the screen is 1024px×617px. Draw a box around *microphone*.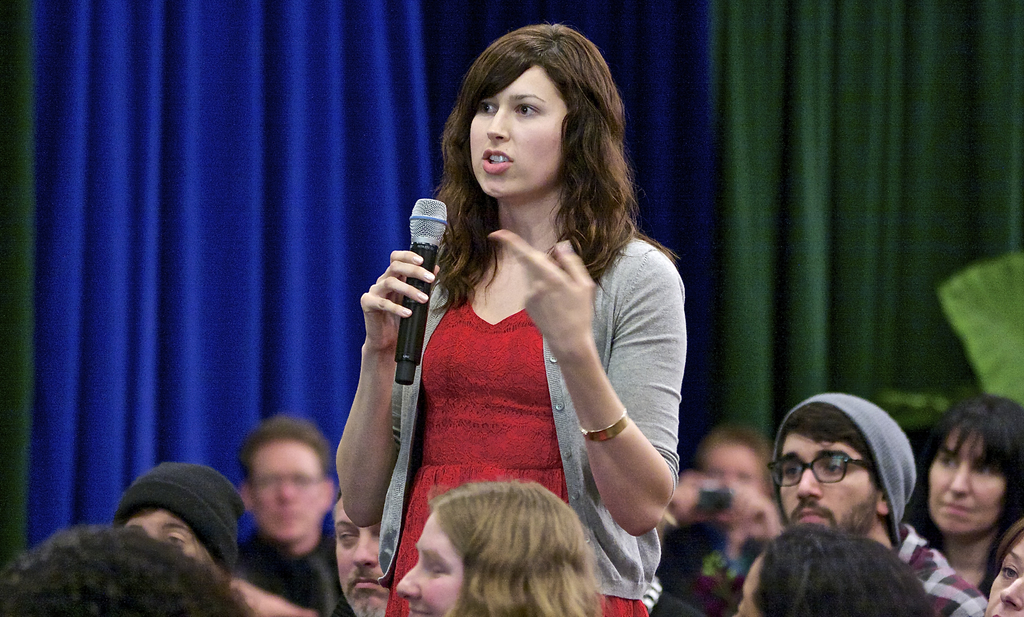
[395, 198, 447, 385].
